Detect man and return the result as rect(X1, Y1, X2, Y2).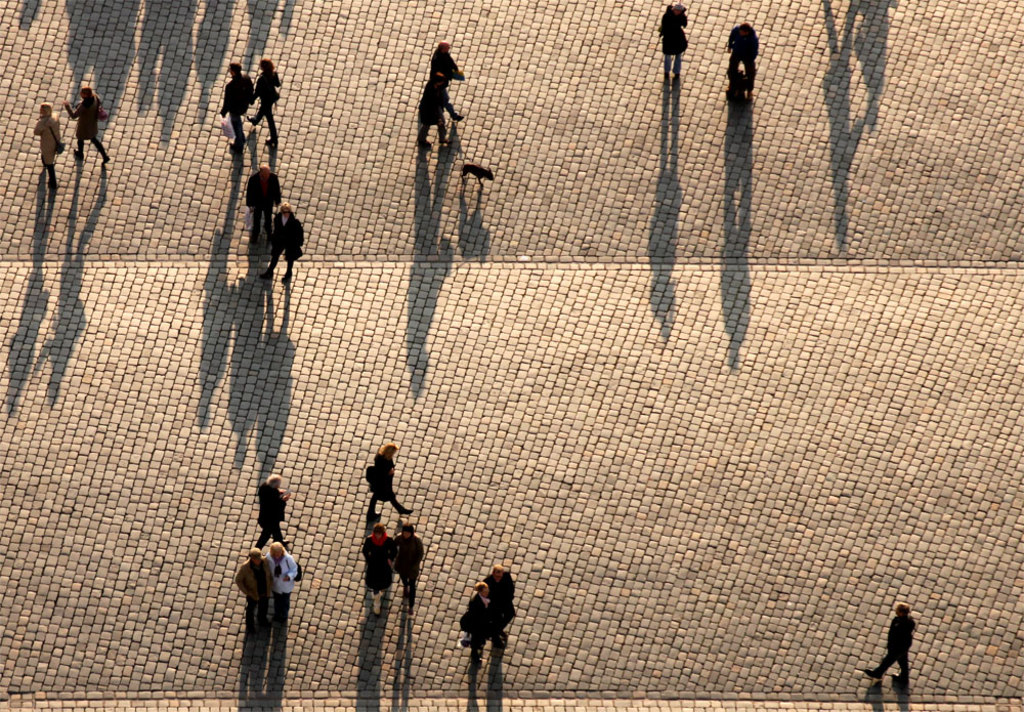
rect(258, 206, 301, 282).
